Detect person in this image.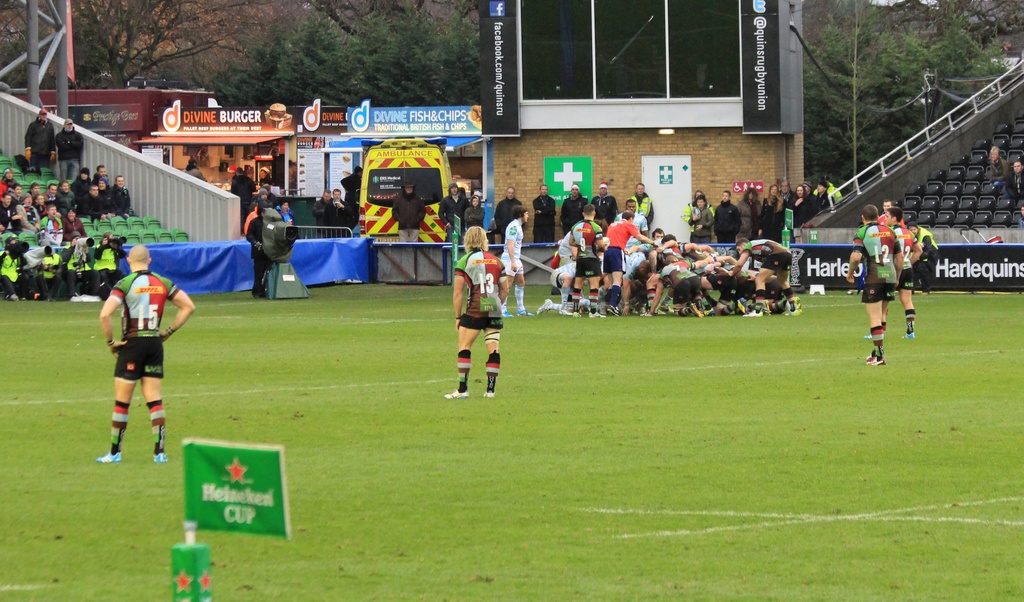
Detection: region(893, 208, 936, 333).
